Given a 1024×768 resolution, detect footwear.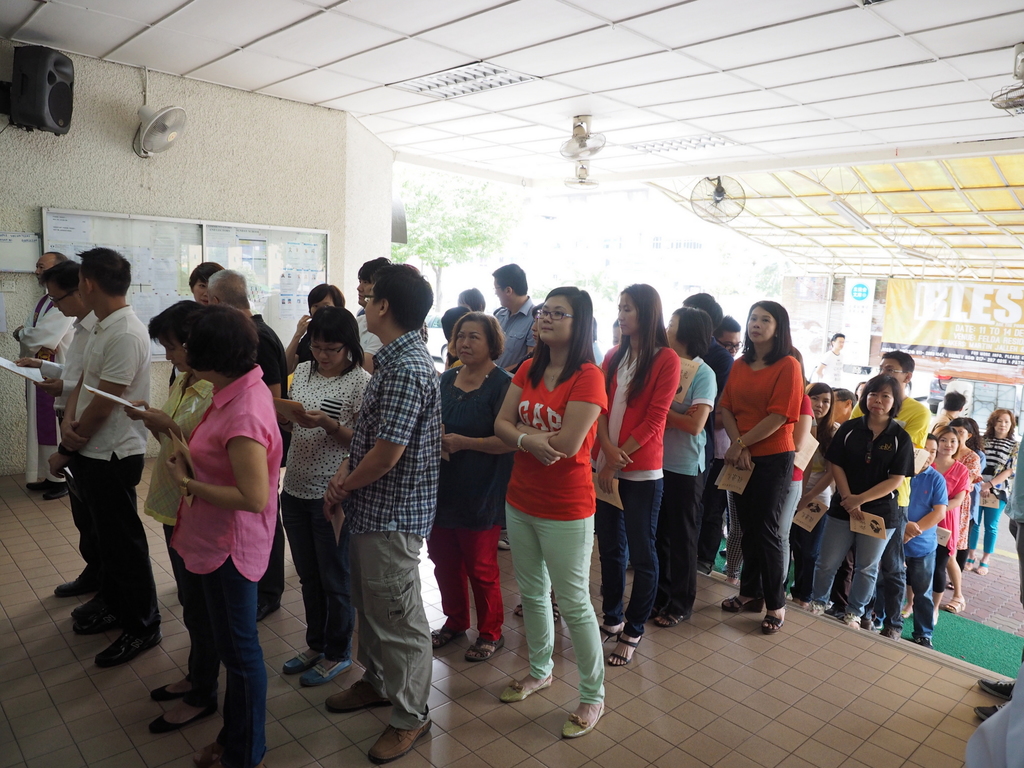
detection(606, 626, 643, 667).
